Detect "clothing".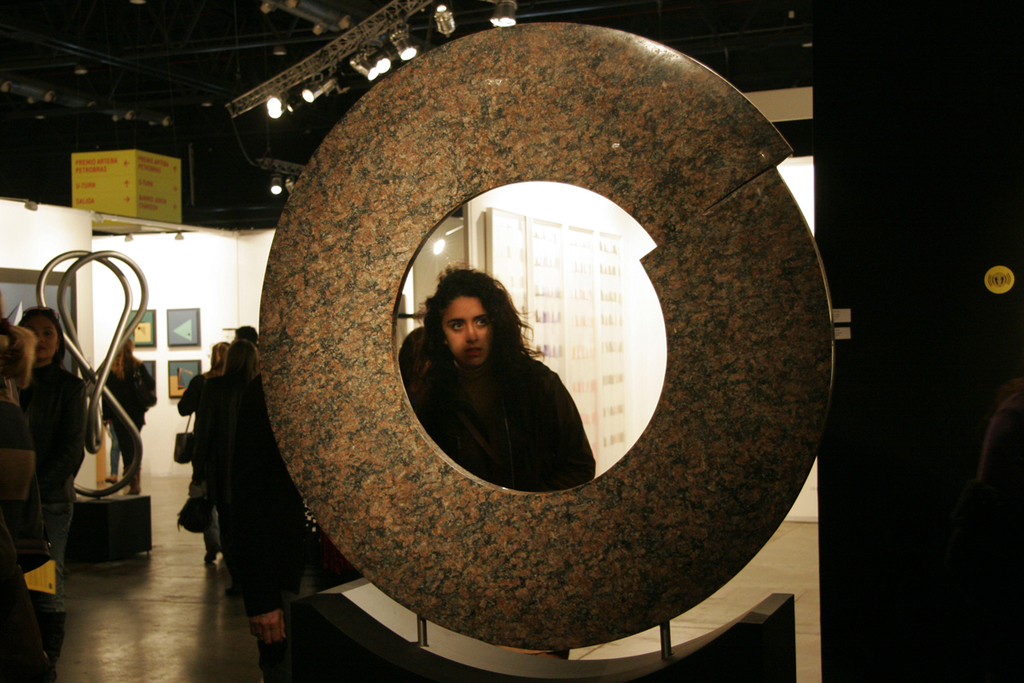
Detected at (left=171, top=369, right=231, bottom=542).
